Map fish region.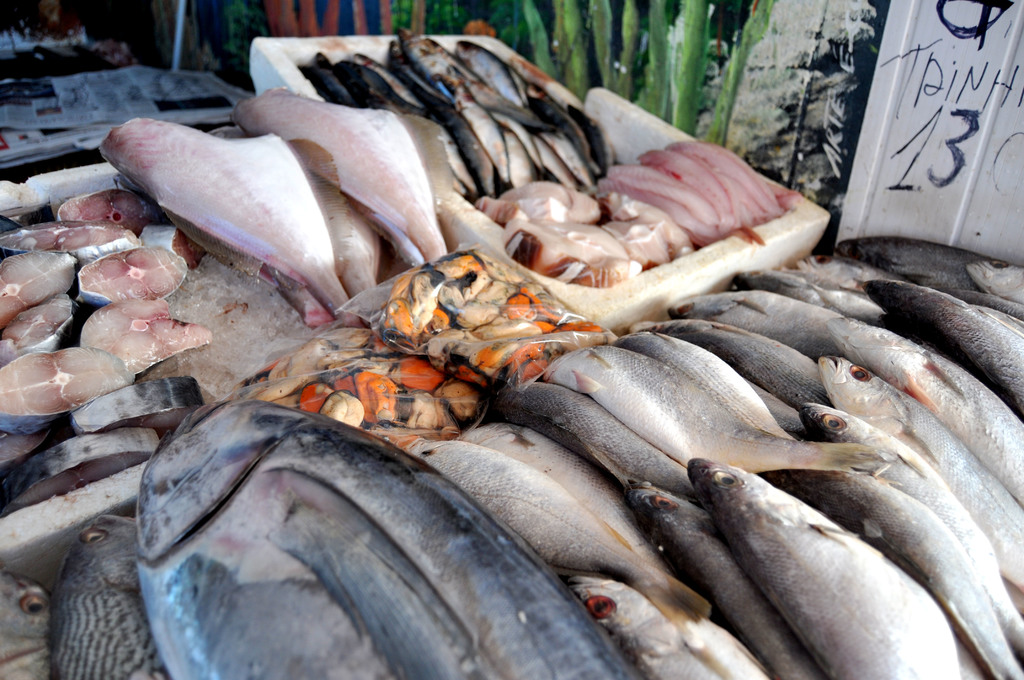
Mapped to [456,419,678,585].
